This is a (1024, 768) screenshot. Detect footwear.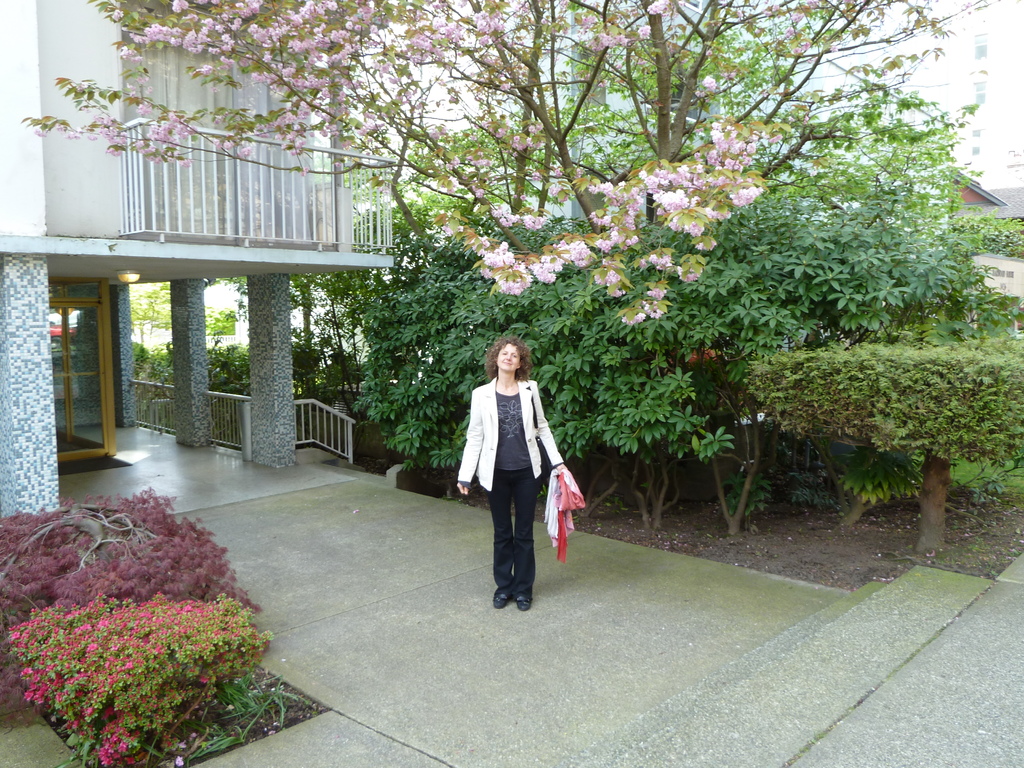
(left=493, top=579, right=511, bottom=610).
